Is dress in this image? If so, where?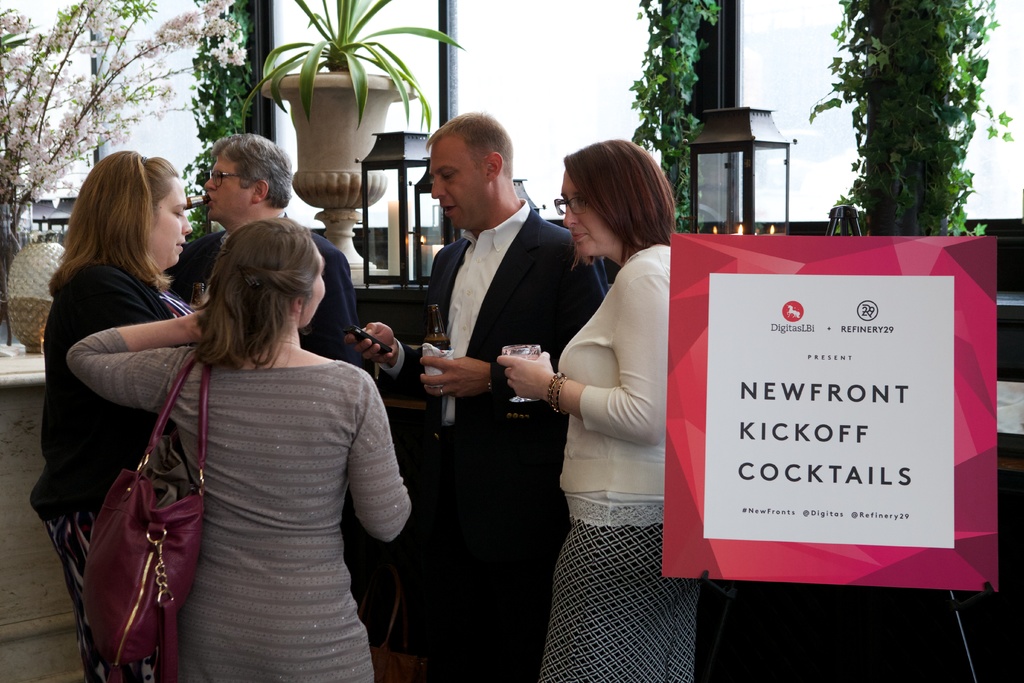
Yes, at left=69, top=349, right=409, bottom=680.
